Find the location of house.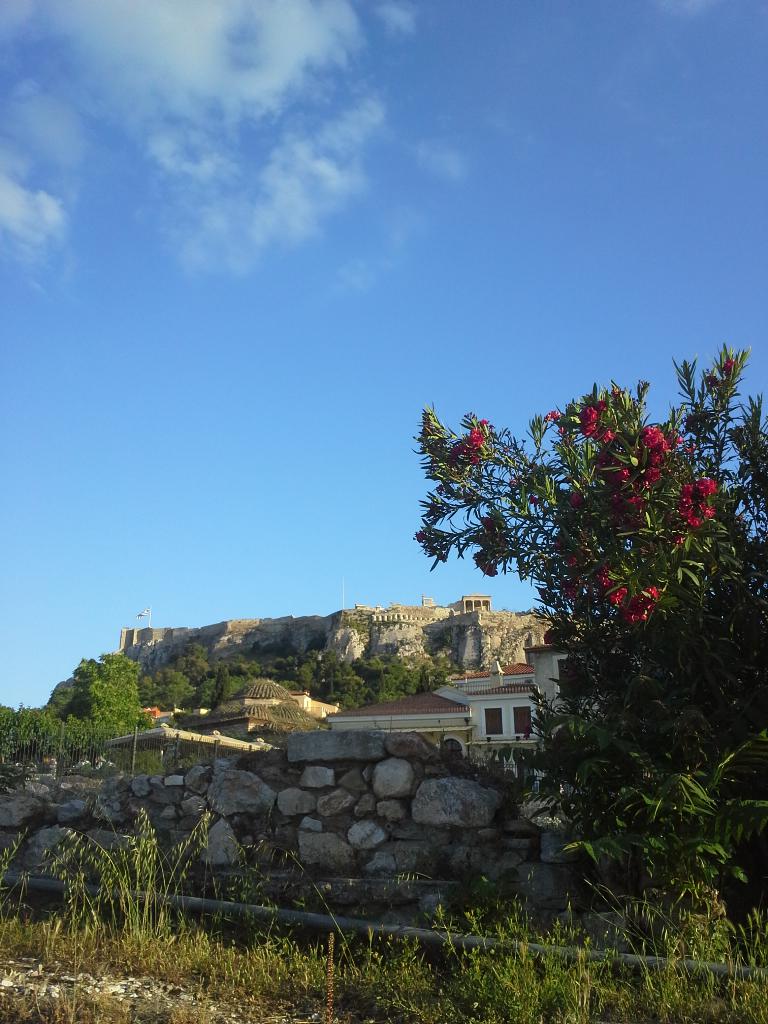
Location: [left=289, top=685, right=339, bottom=715].
